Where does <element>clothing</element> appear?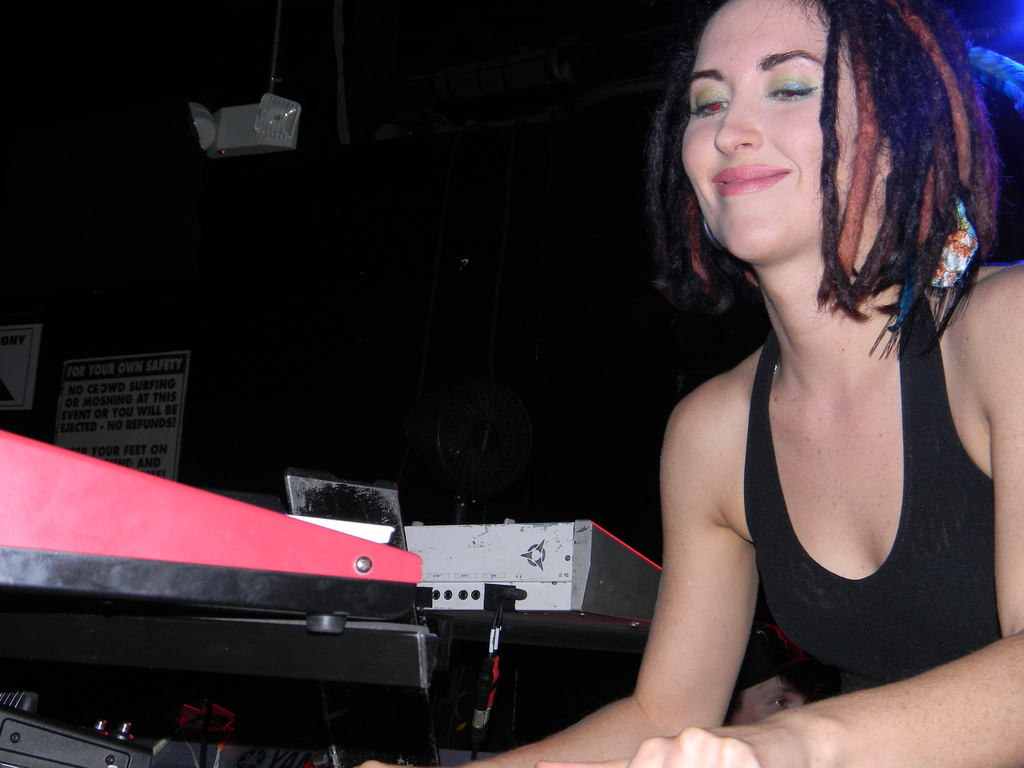
Appears at box=[617, 231, 989, 710].
